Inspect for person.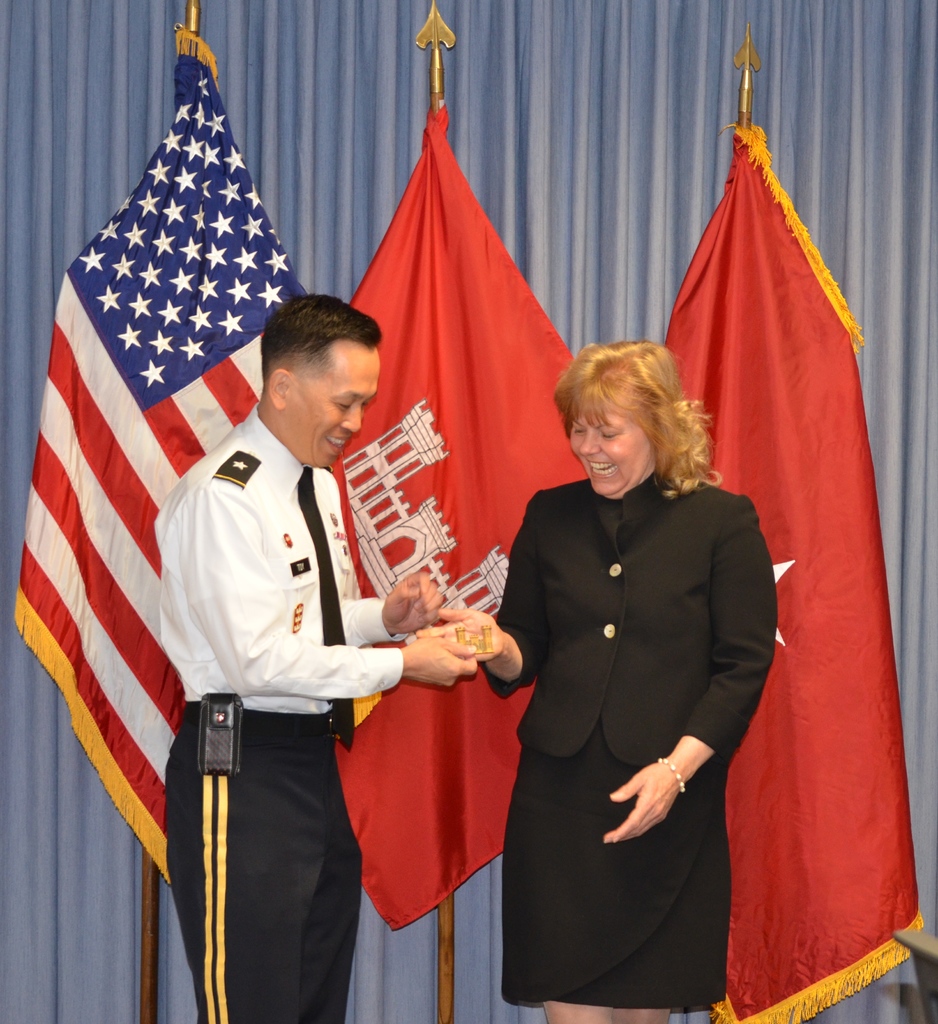
Inspection: 416,337,778,1023.
